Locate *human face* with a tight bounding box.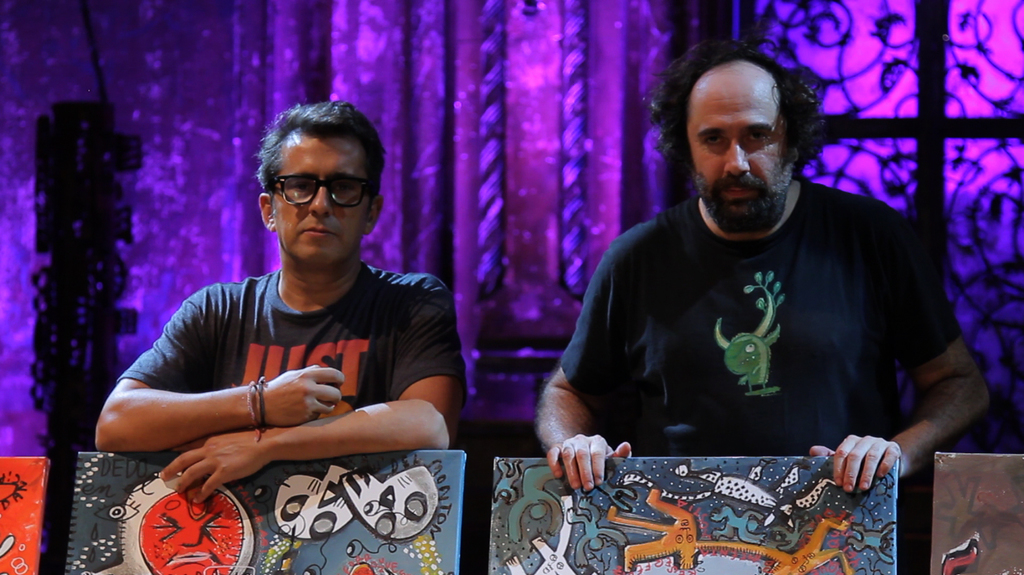
BBox(274, 138, 370, 267).
